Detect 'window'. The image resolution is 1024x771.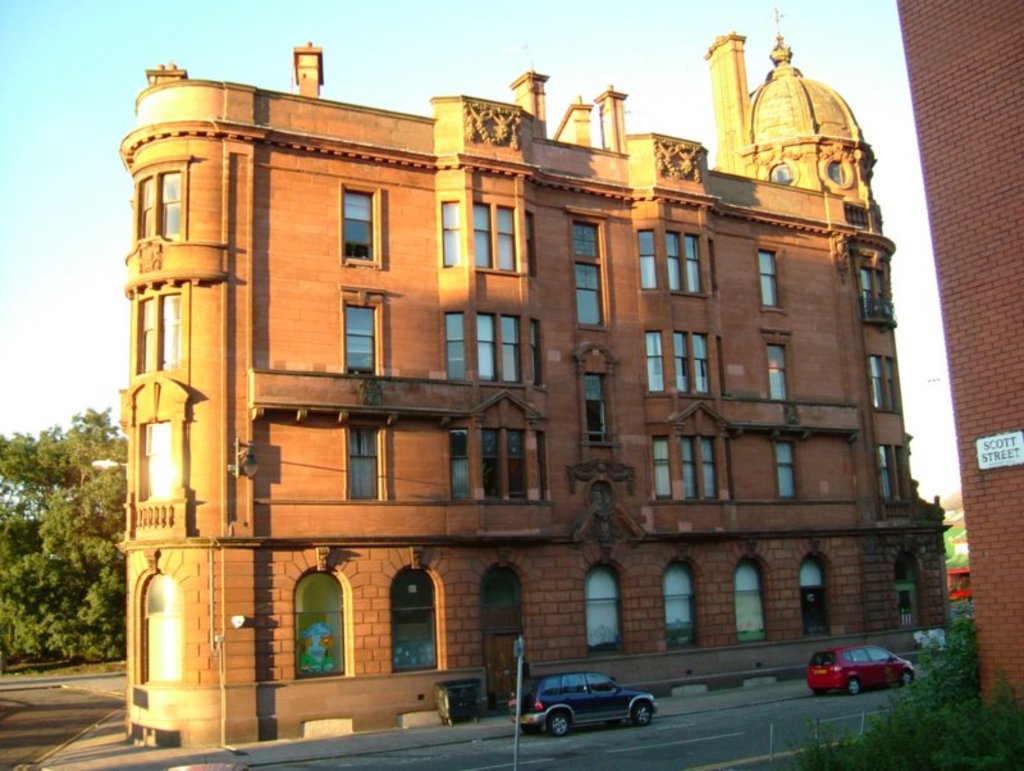
{"x1": 733, "y1": 552, "x2": 767, "y2": 640}.
